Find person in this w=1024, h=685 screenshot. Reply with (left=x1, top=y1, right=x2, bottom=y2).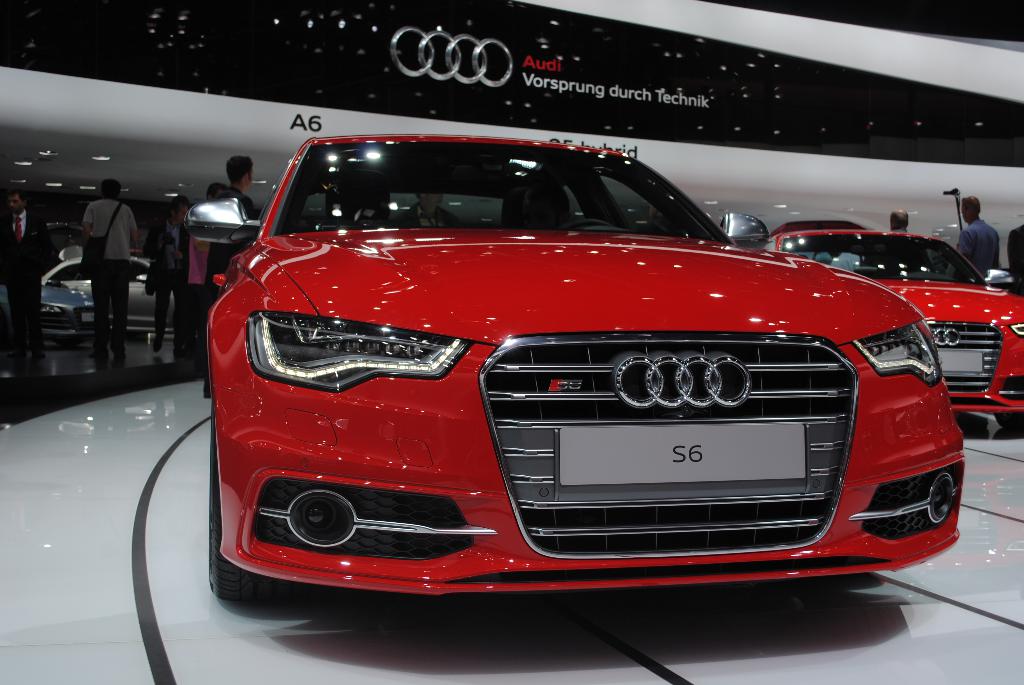
(left=950, top=194, right=1000, bottom=280).
